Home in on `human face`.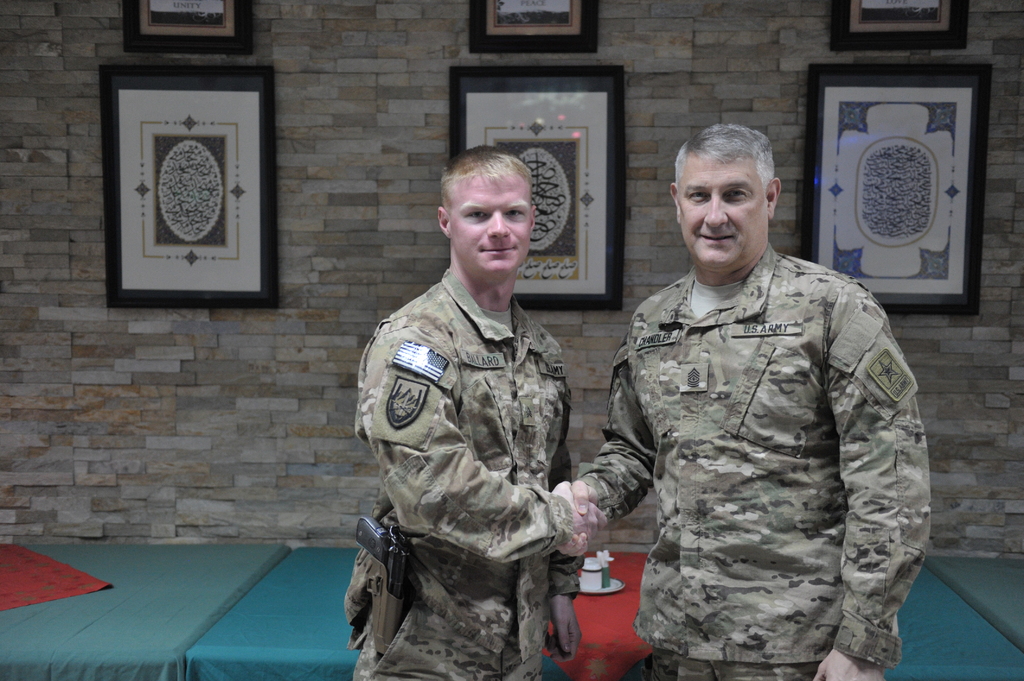
Homed in at [678,145,767,269].
